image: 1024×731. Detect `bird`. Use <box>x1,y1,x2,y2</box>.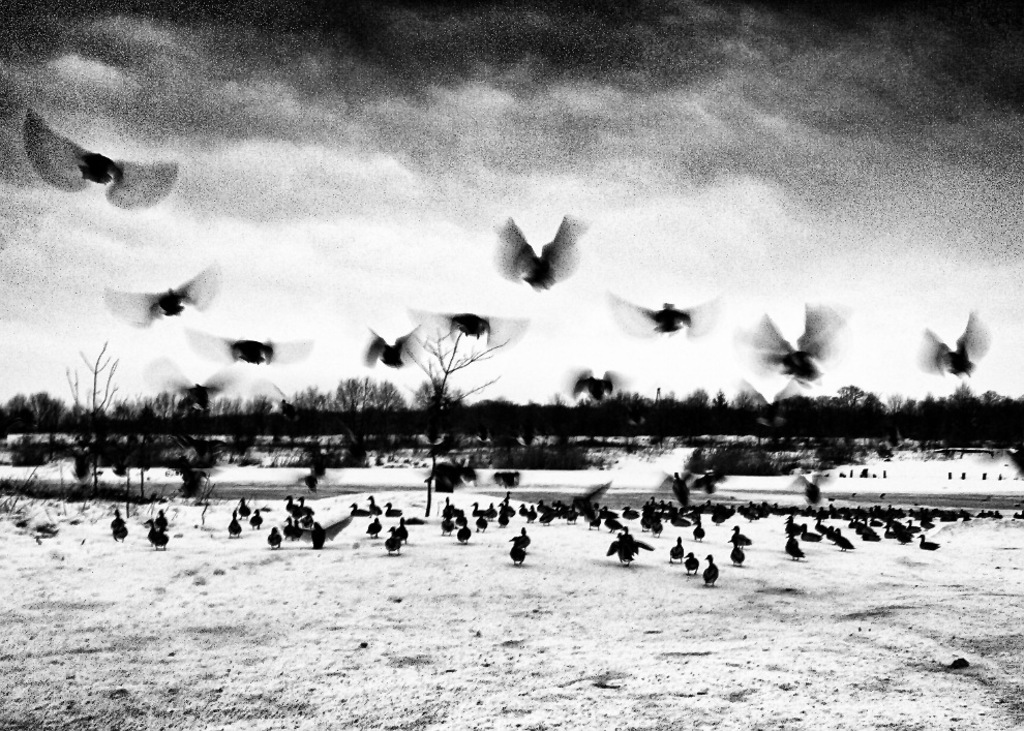
<box>177,456,223,494</box>.
